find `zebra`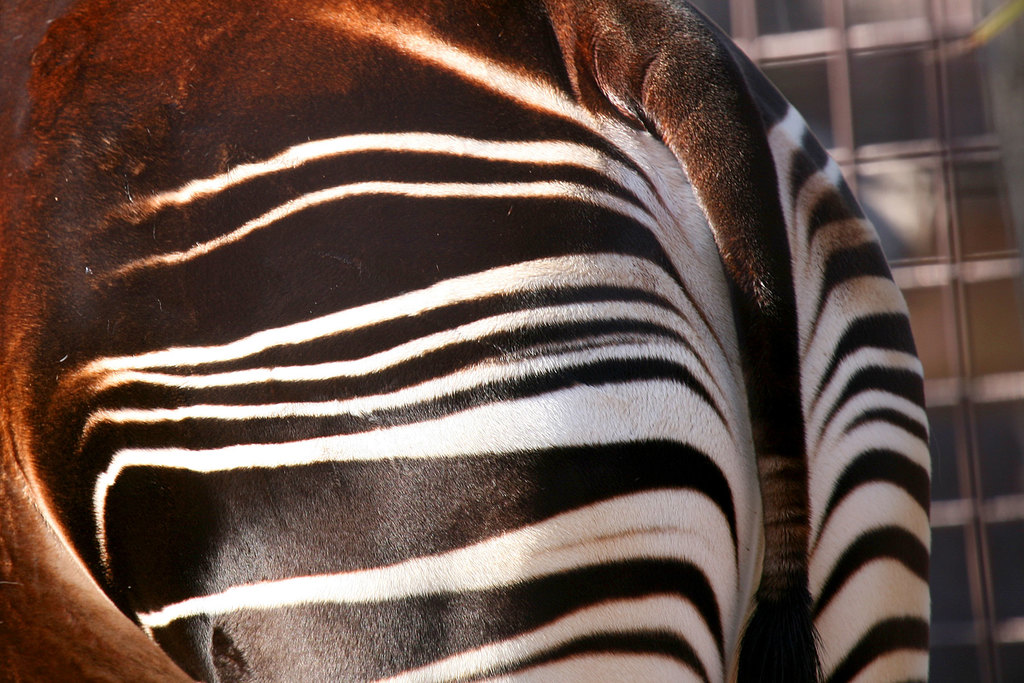
0:3:933:680
